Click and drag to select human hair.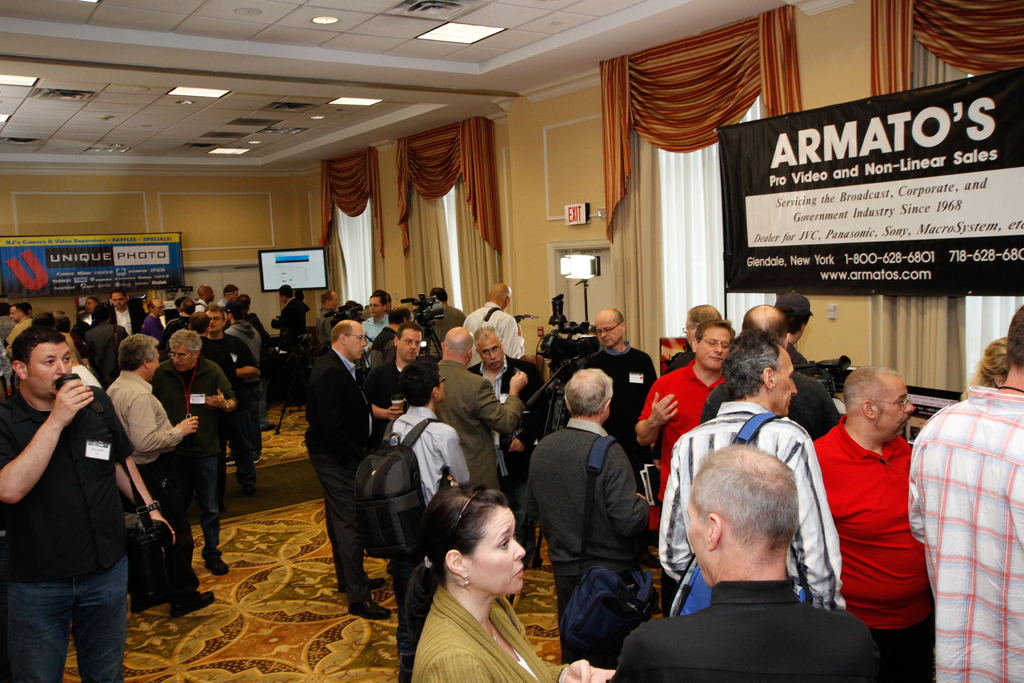
Selection: (x1=110, y1=288, x2=126, y2=296).
